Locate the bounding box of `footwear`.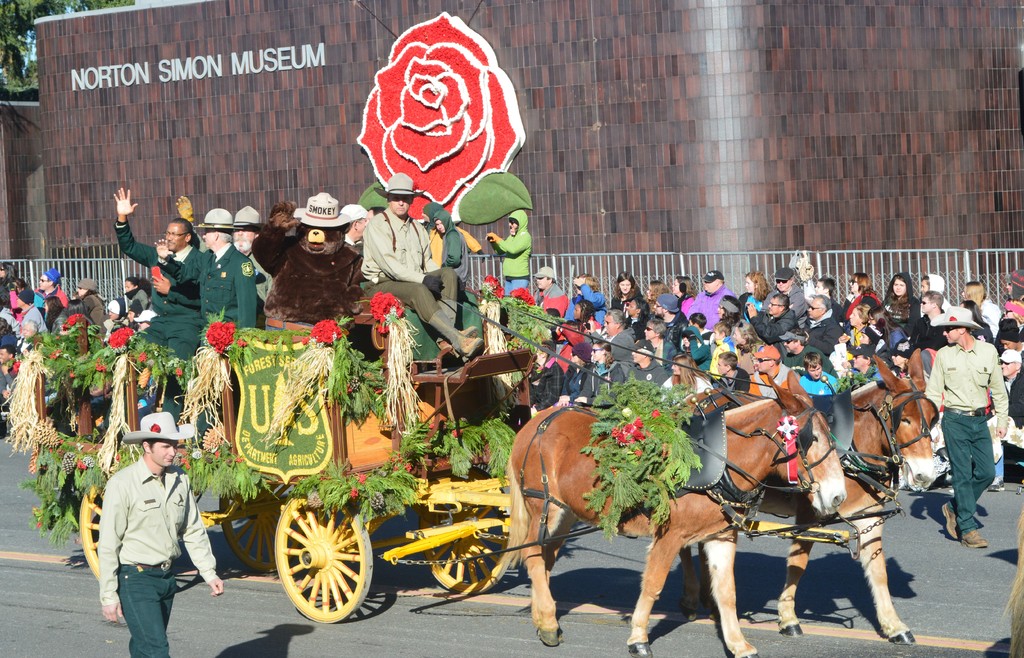
Bounding box: select_region(941, 504, 957, 540).
